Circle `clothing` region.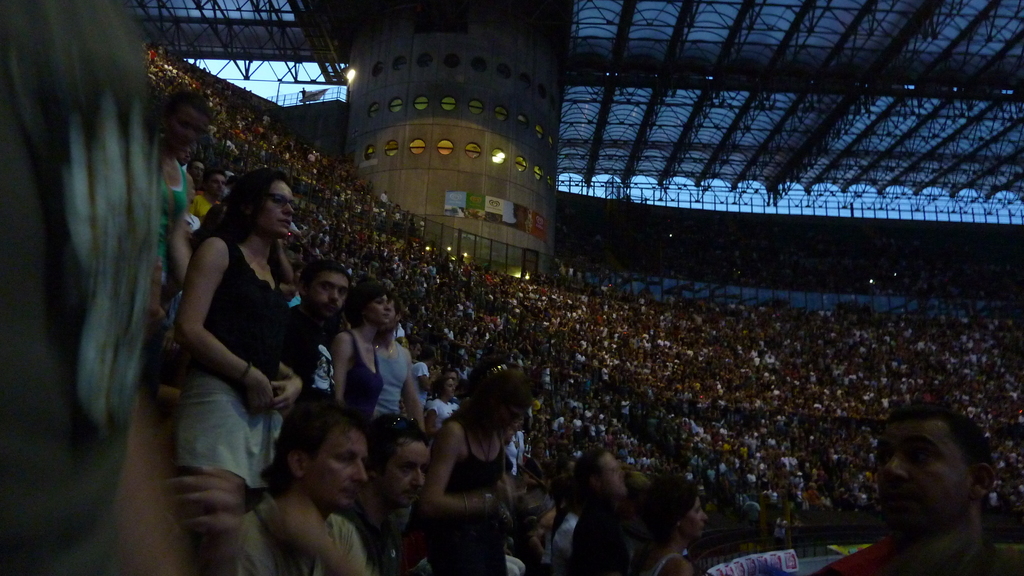
Region: l=805, t=516, r=973, b=569.
